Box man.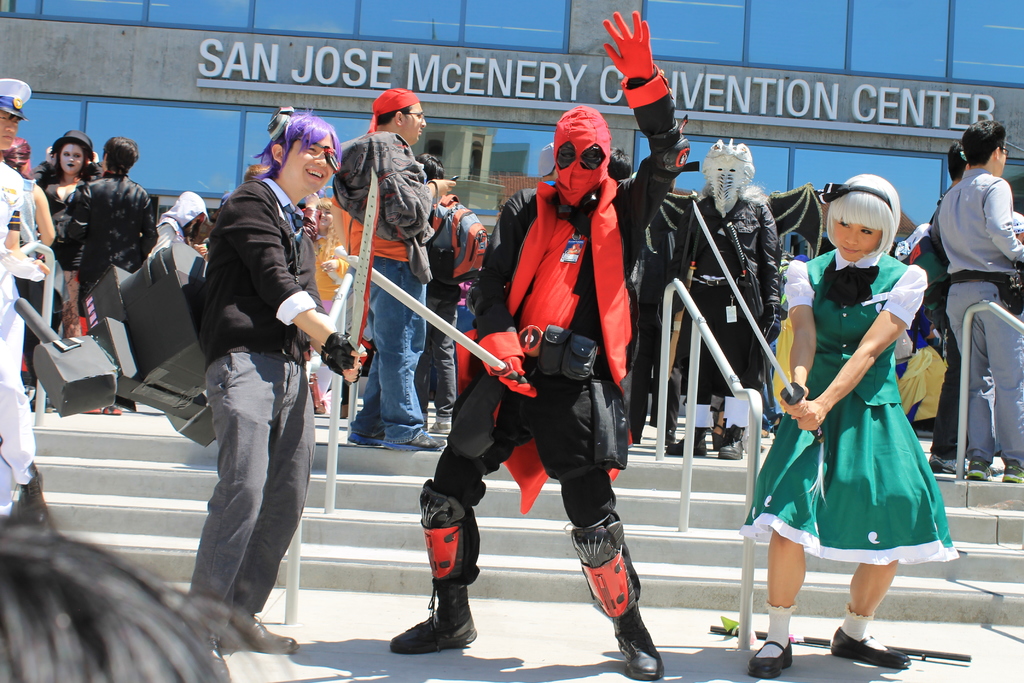
[54,132,160,415].
